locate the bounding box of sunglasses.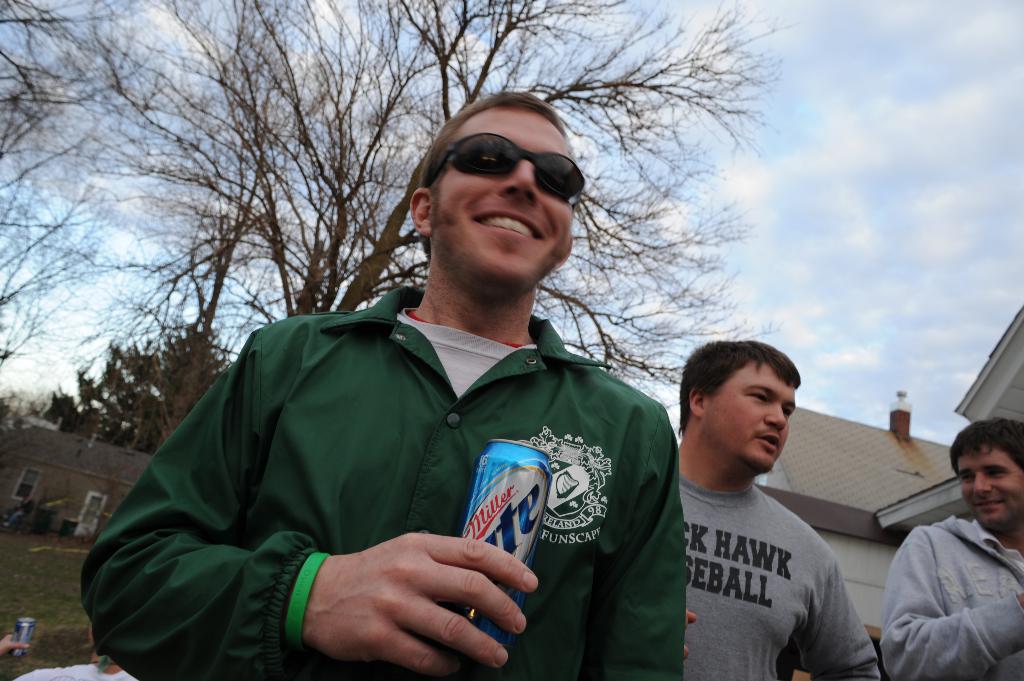
Bounding box: bbox(425, 133, 588, 209).
